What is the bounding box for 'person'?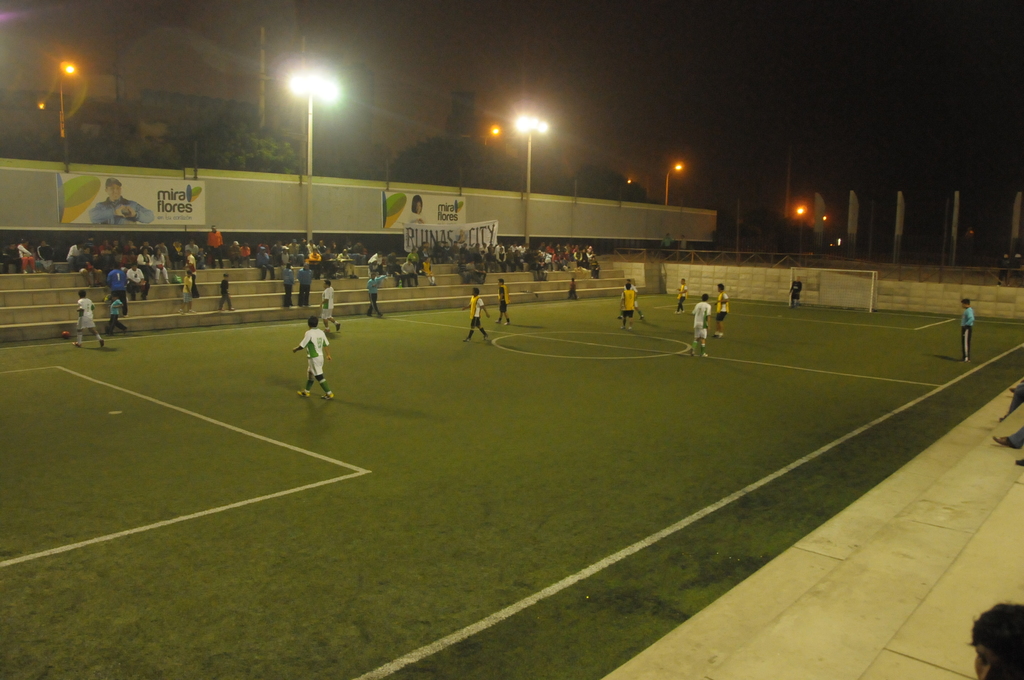
<bbox>288, 301, 337, 405</bbox>.
